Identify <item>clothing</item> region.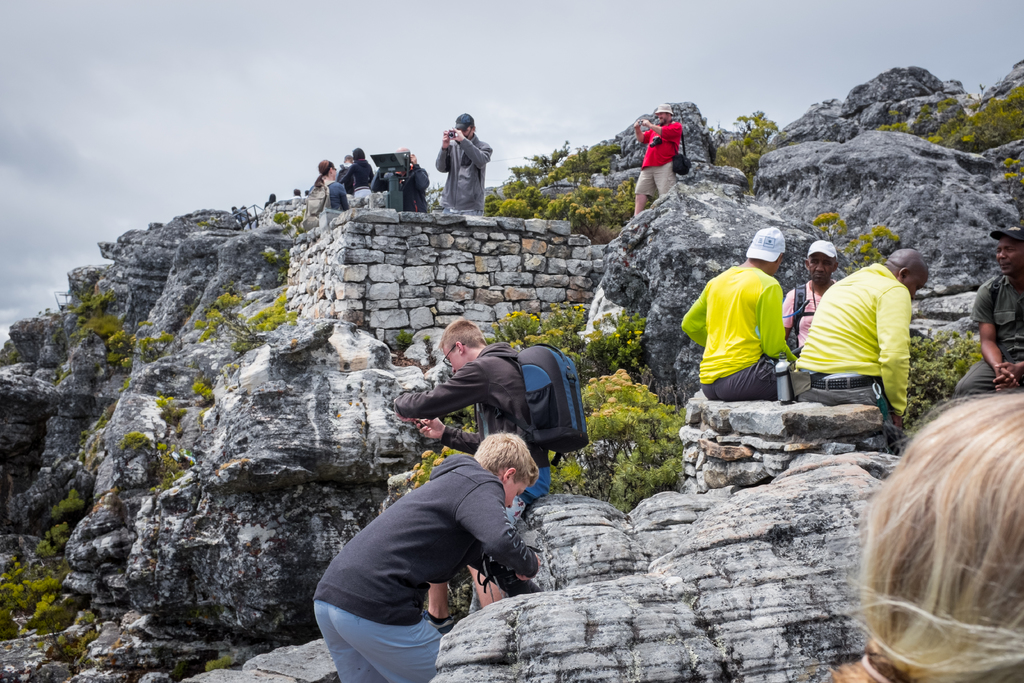
Region: (x1=333, y1=161, x2=353, y2=200).
